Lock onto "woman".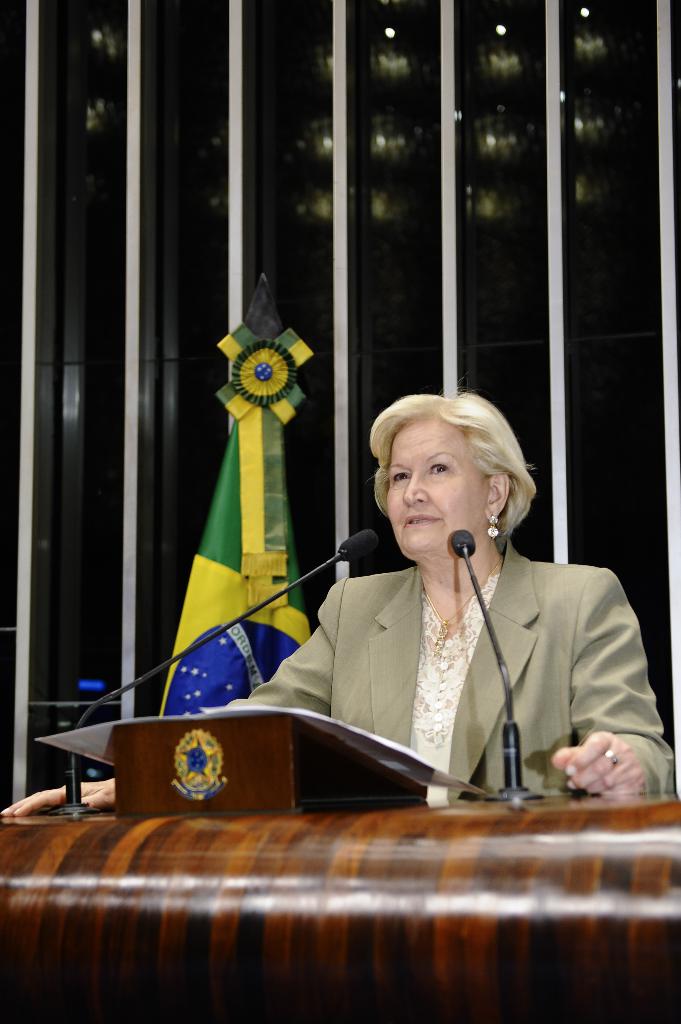
Locked: [x1=198, y1=280, x2=607, y2=828].
